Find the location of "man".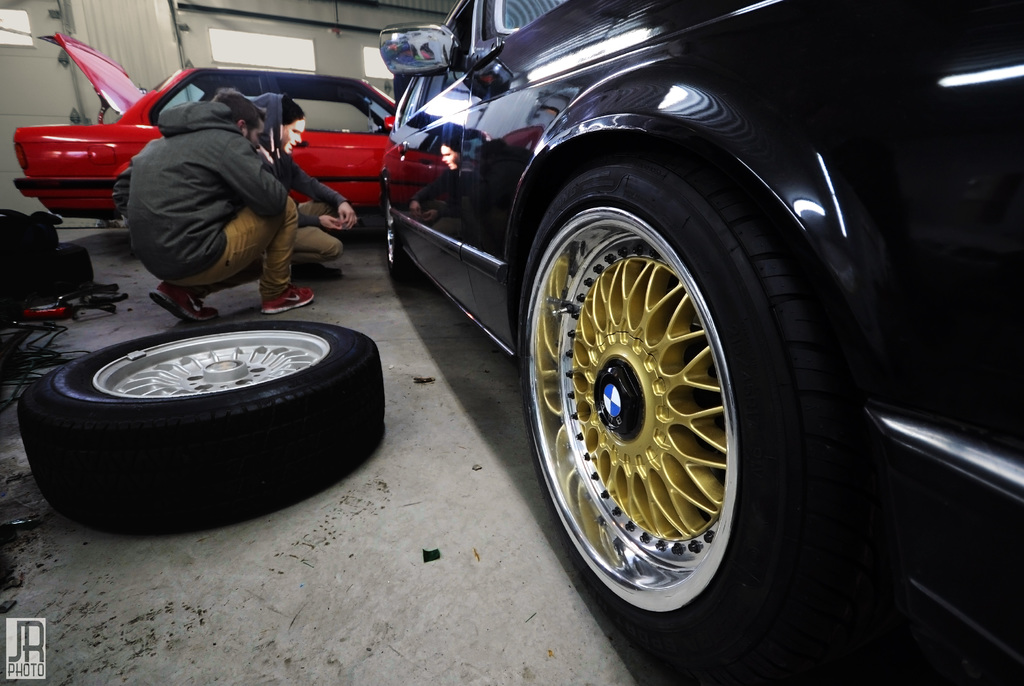
Location: [108,76,337,319].
